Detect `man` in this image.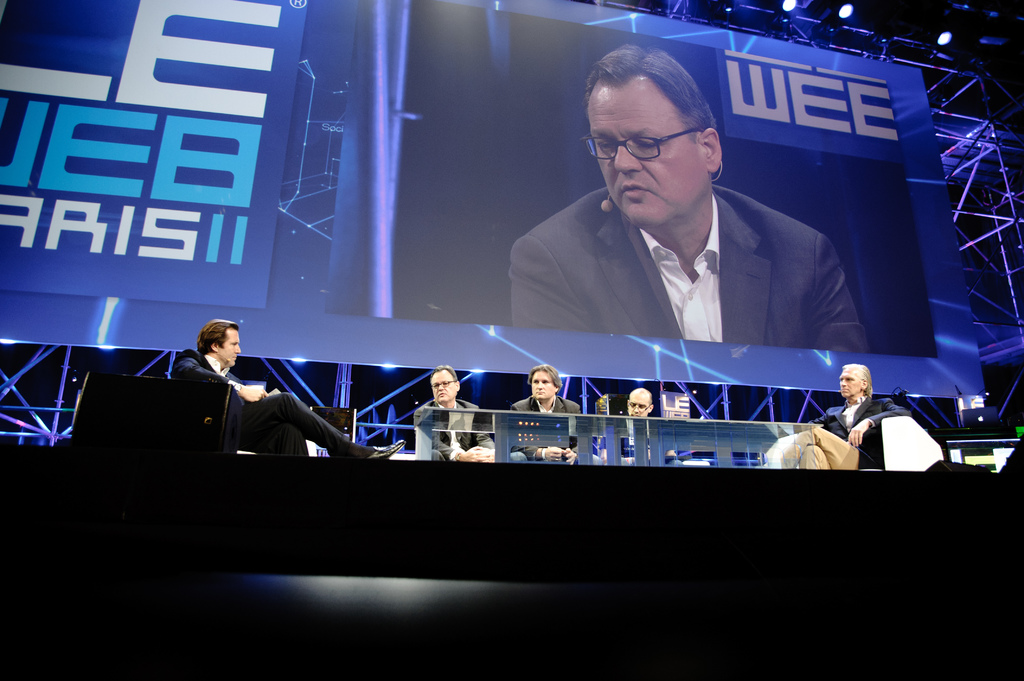
Detection: region(510, 363, 604, 468).
